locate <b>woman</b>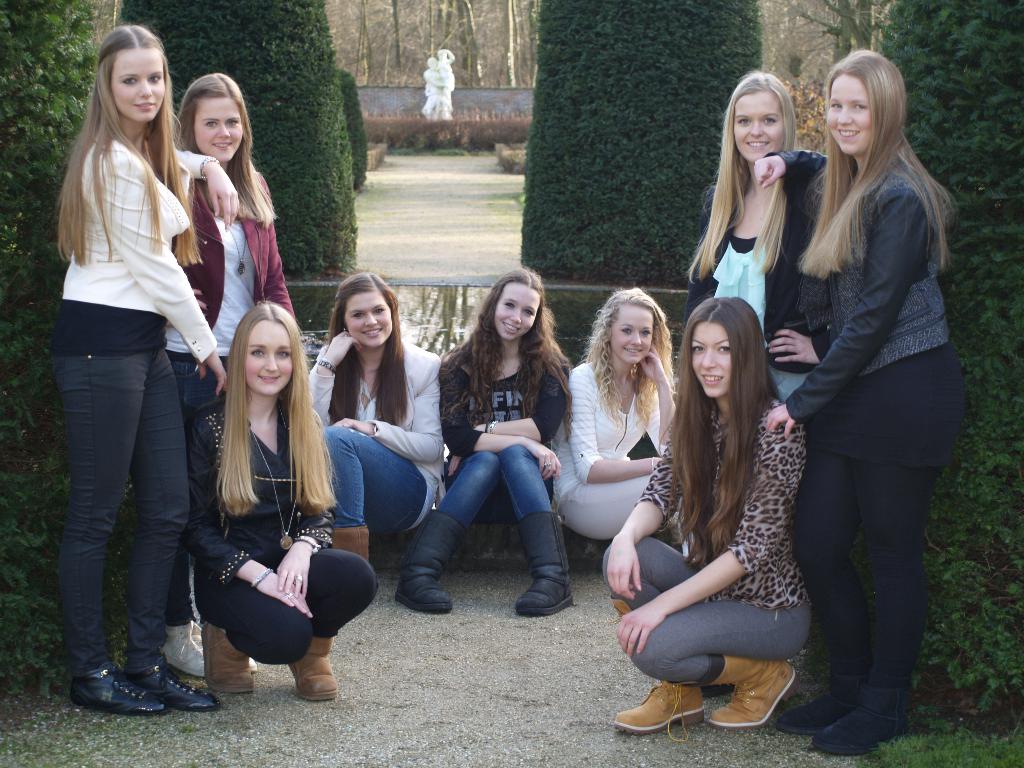
[308,264,449,580]
